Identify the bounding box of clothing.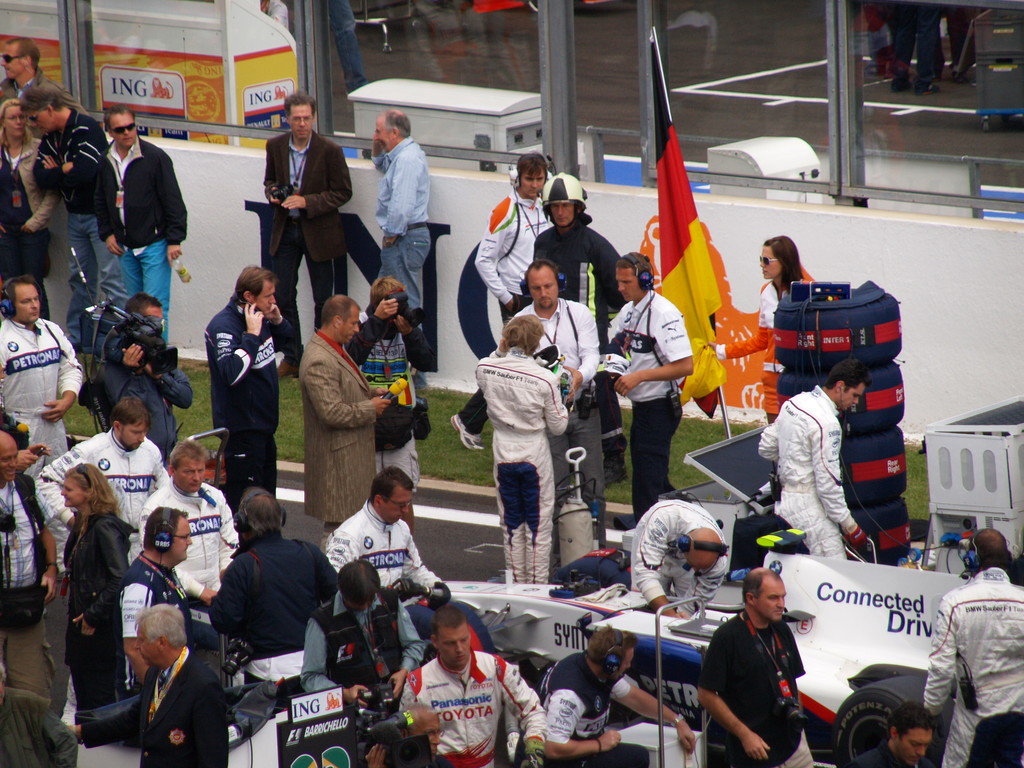
Rect(365, 128, 442, 312).
